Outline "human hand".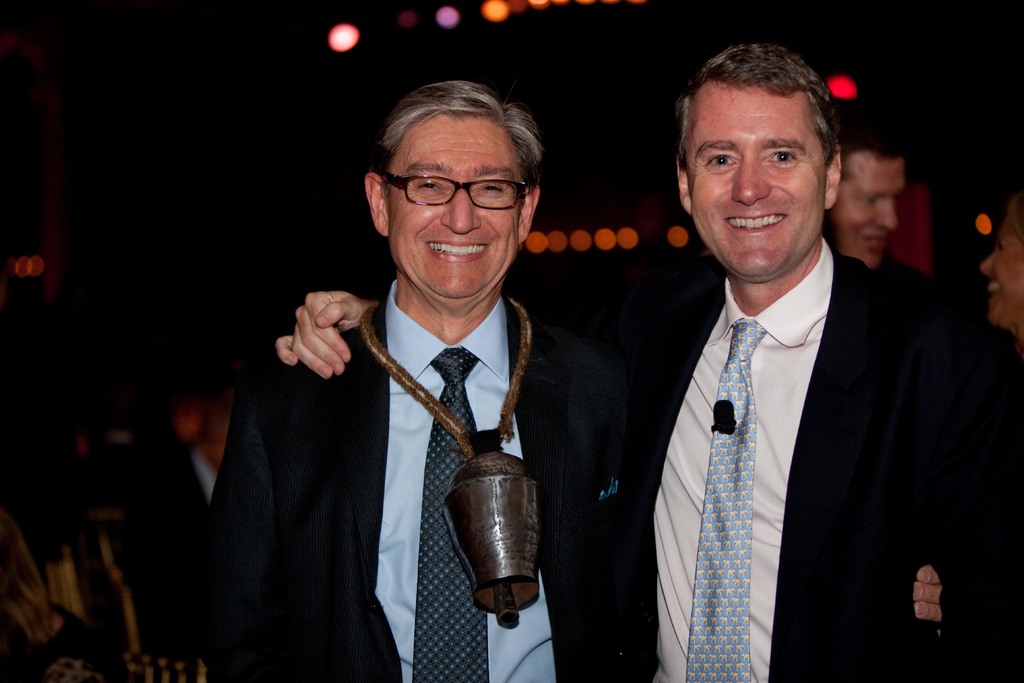
Outline: <box>280,288,367,384</box>.
